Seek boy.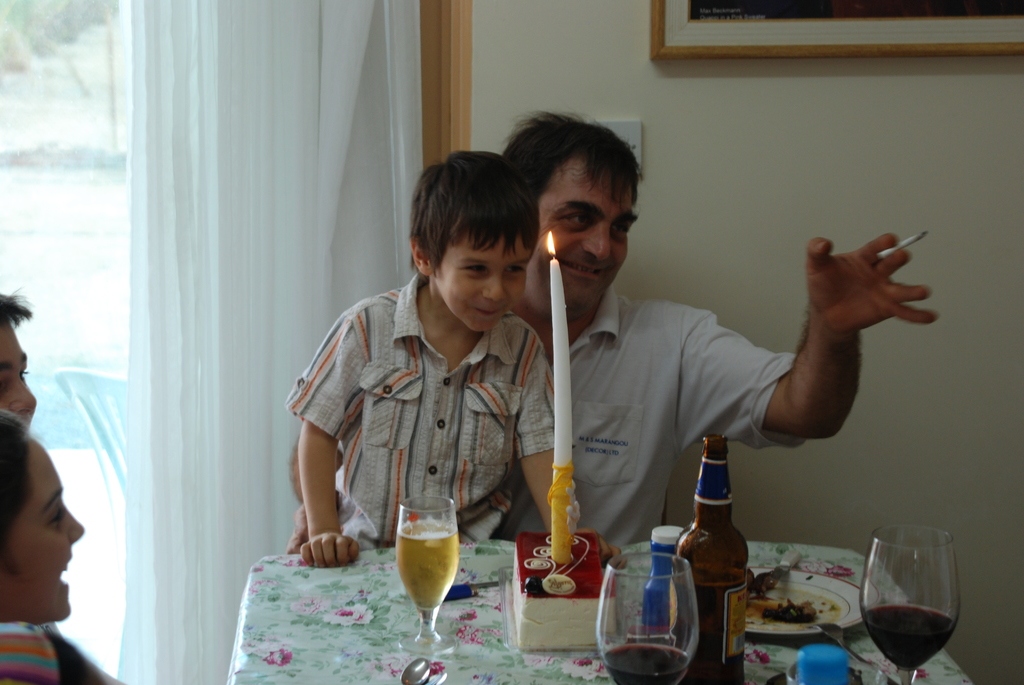
x1=0 y1=290 x2=138 y2=684.
